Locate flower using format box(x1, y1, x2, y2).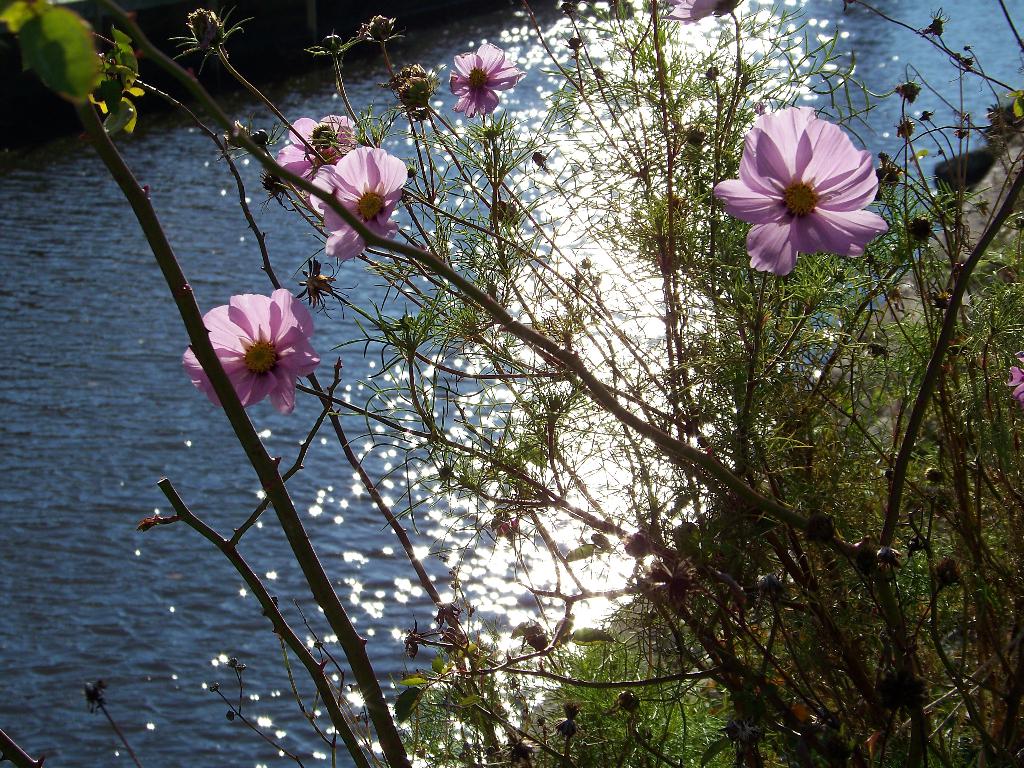
box(895, 79, 918, 106).
